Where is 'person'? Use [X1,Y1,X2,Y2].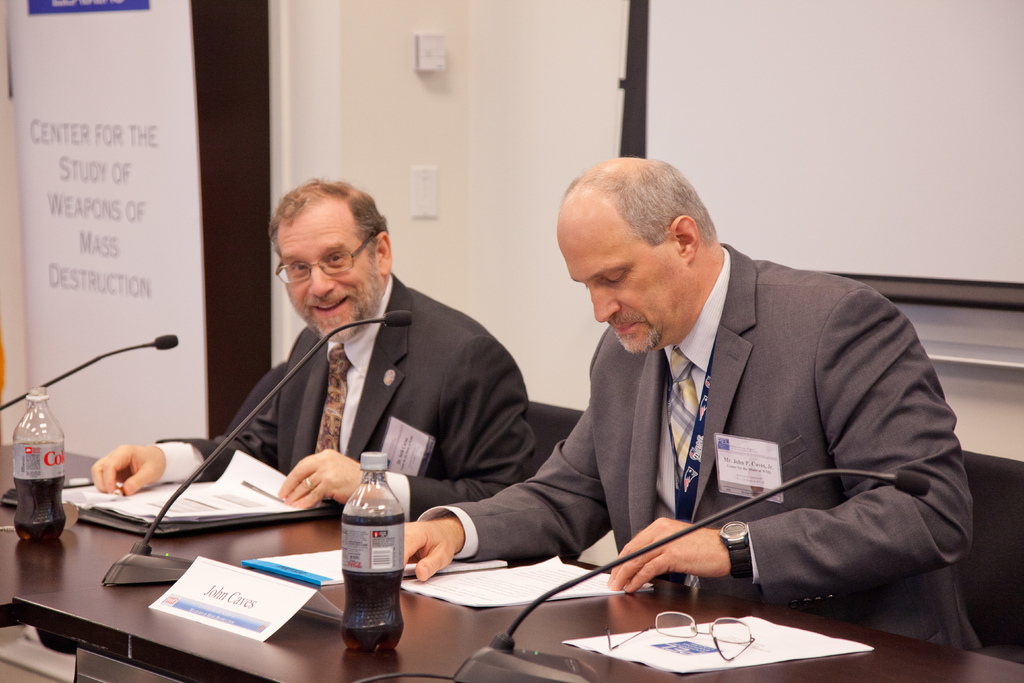
[85,177,545,524].
